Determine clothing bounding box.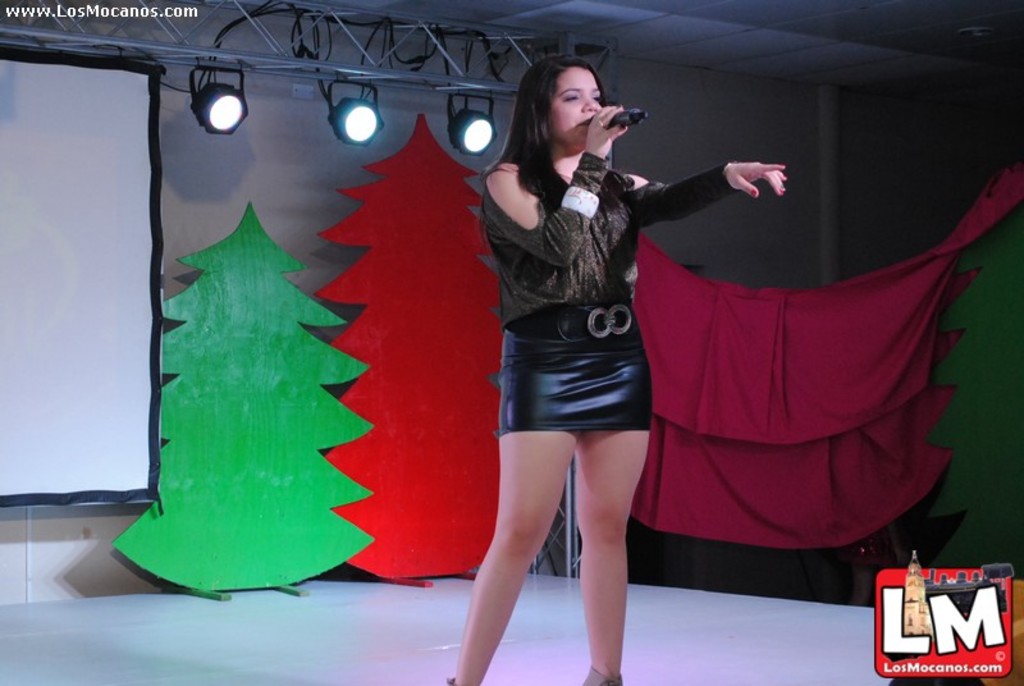
Determined: 480 148 746 431.
